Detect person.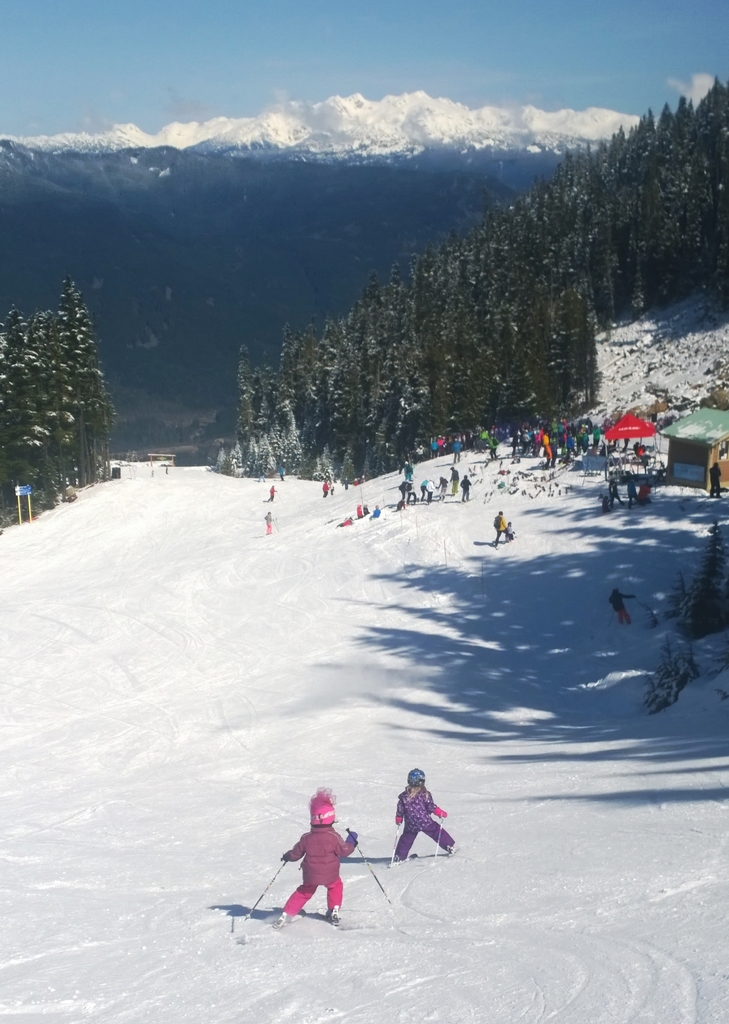
Detected at left=263, top=511, right=277, bottom=543.
